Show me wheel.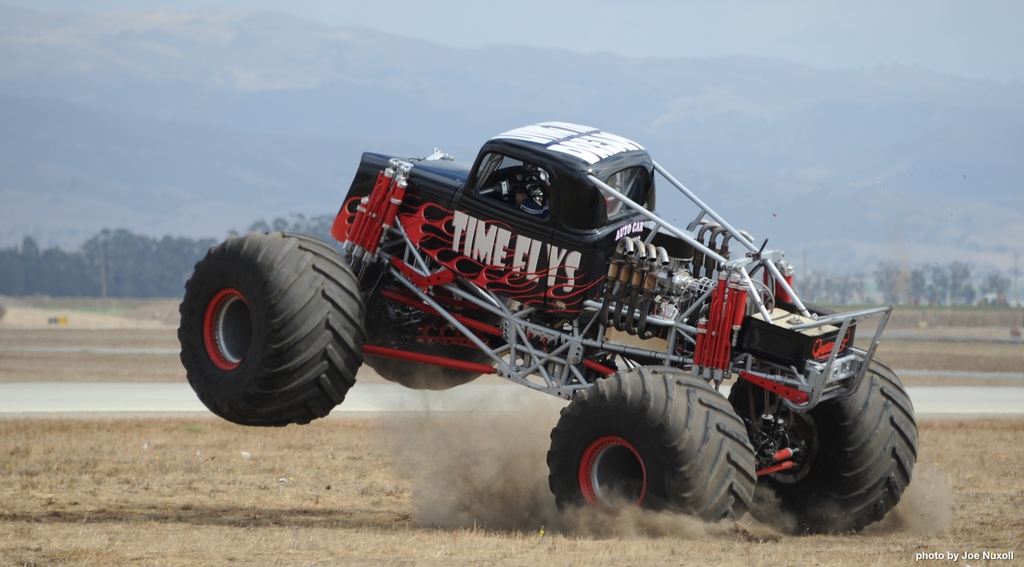
wheel is here: bbox(548, 381, 760, 522).
